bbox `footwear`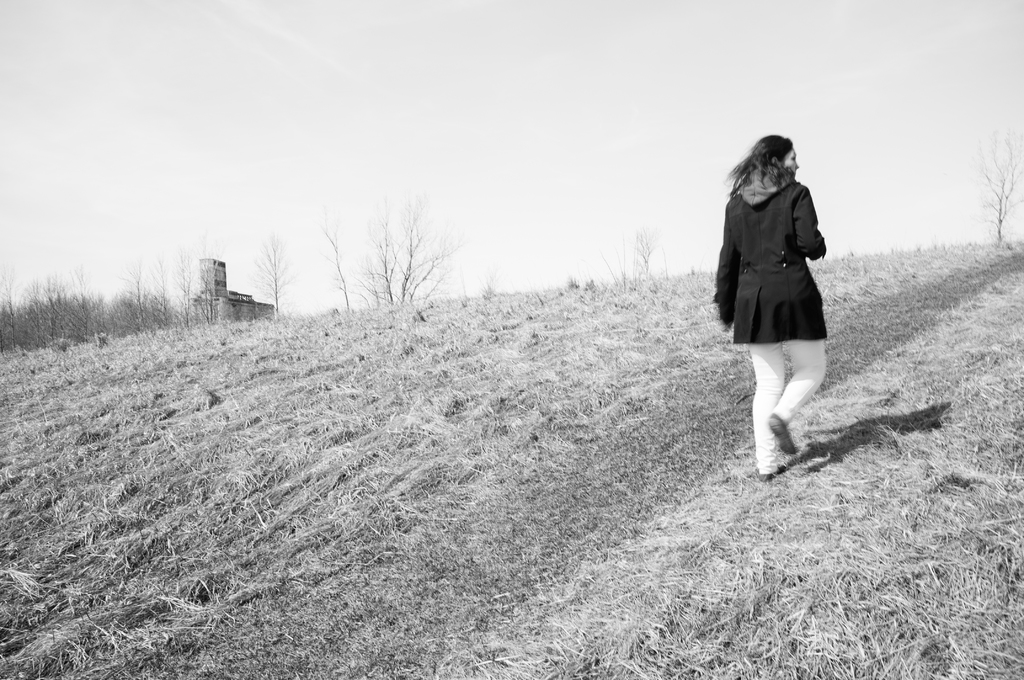
bbox=[758, 464, 794, 483]
